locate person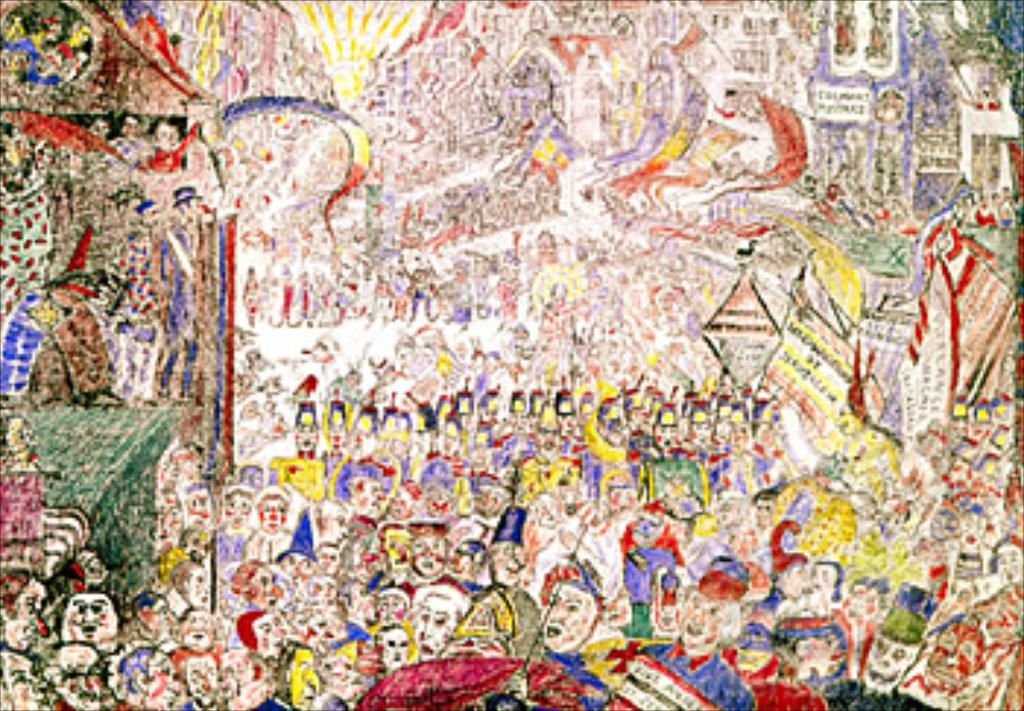
pyautogui.locateOnScreen(170, 184, 205, 392)
